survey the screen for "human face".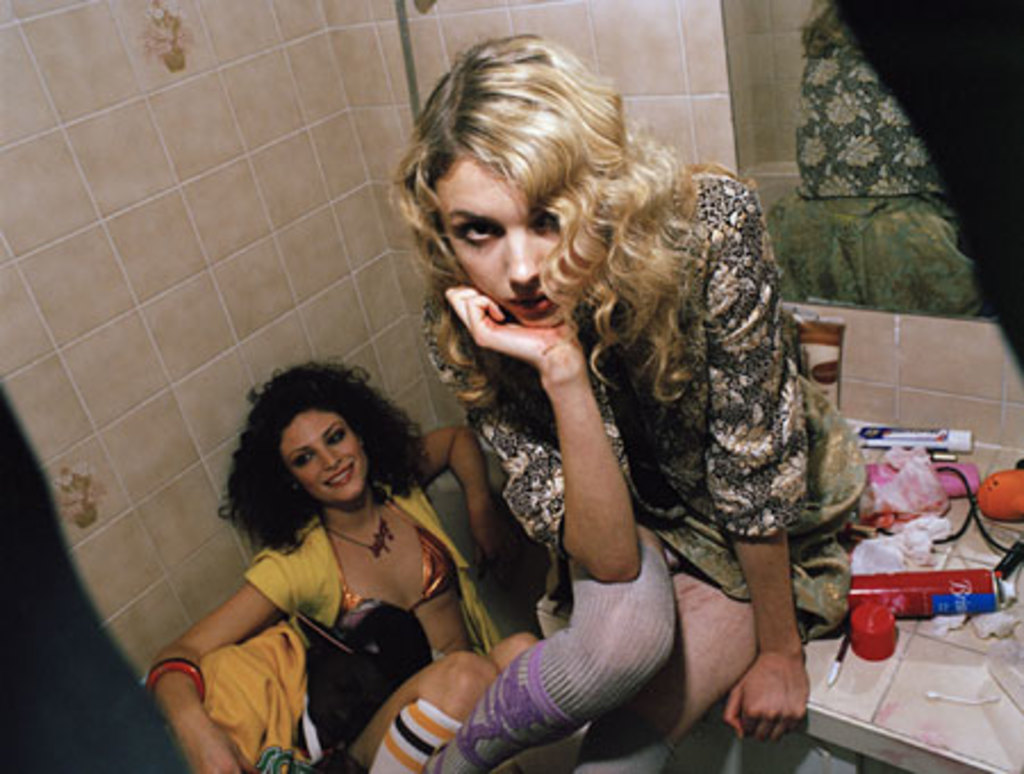
Survey found: <box>439,148,583,323</box>.
